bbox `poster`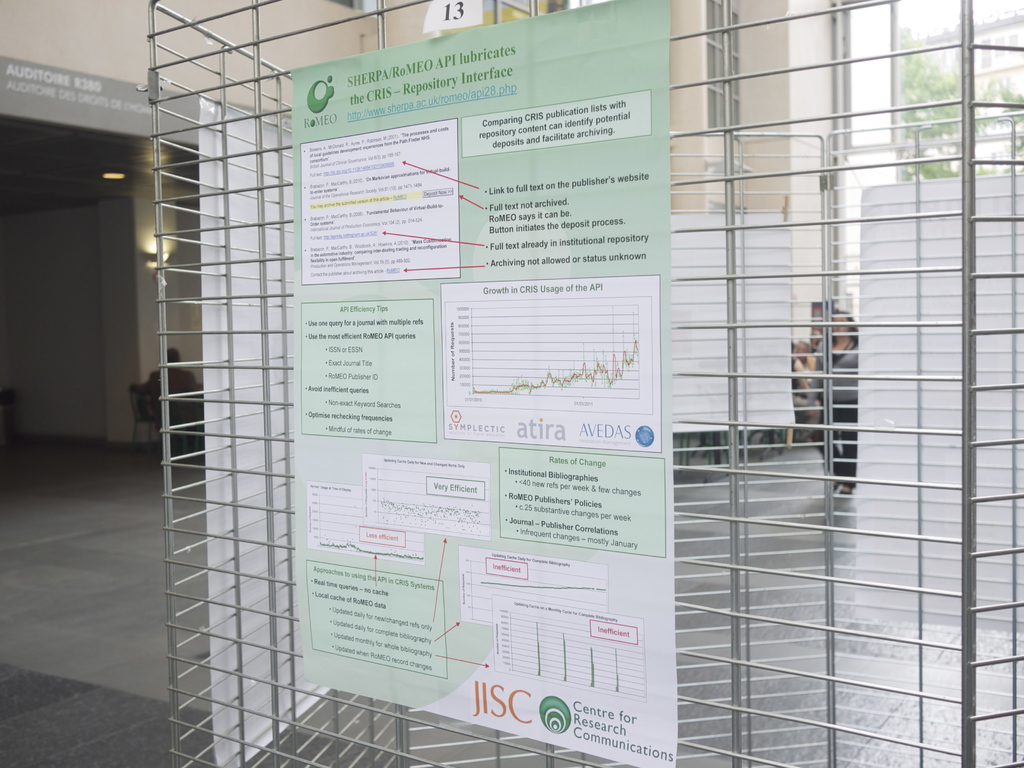
{"x1": 292, "y1": 1, "x2": 671, "y2": 767}
